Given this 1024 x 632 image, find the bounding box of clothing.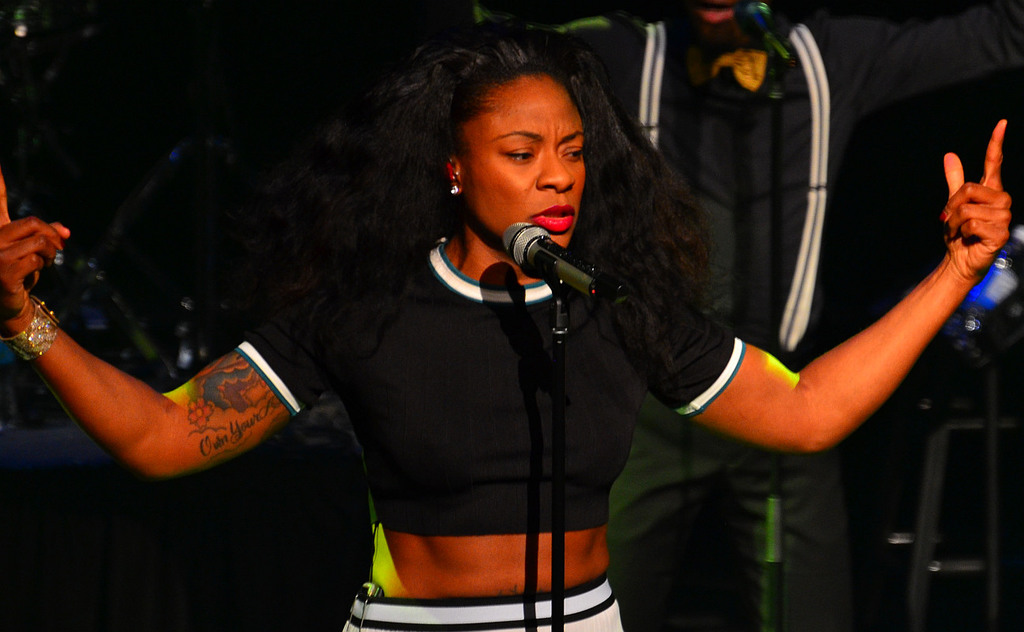
<box>339,575,628,630</box>.
